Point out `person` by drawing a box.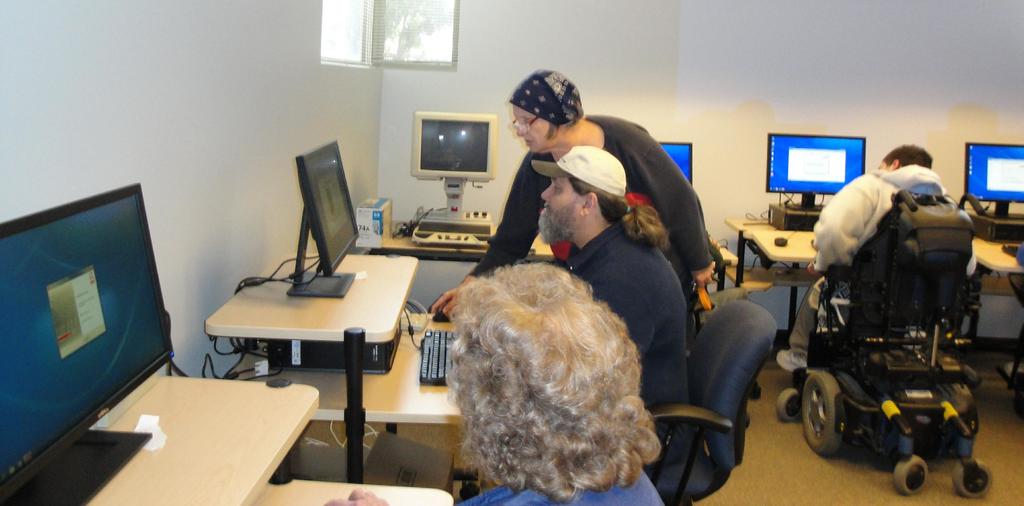
774:137:977:375.
